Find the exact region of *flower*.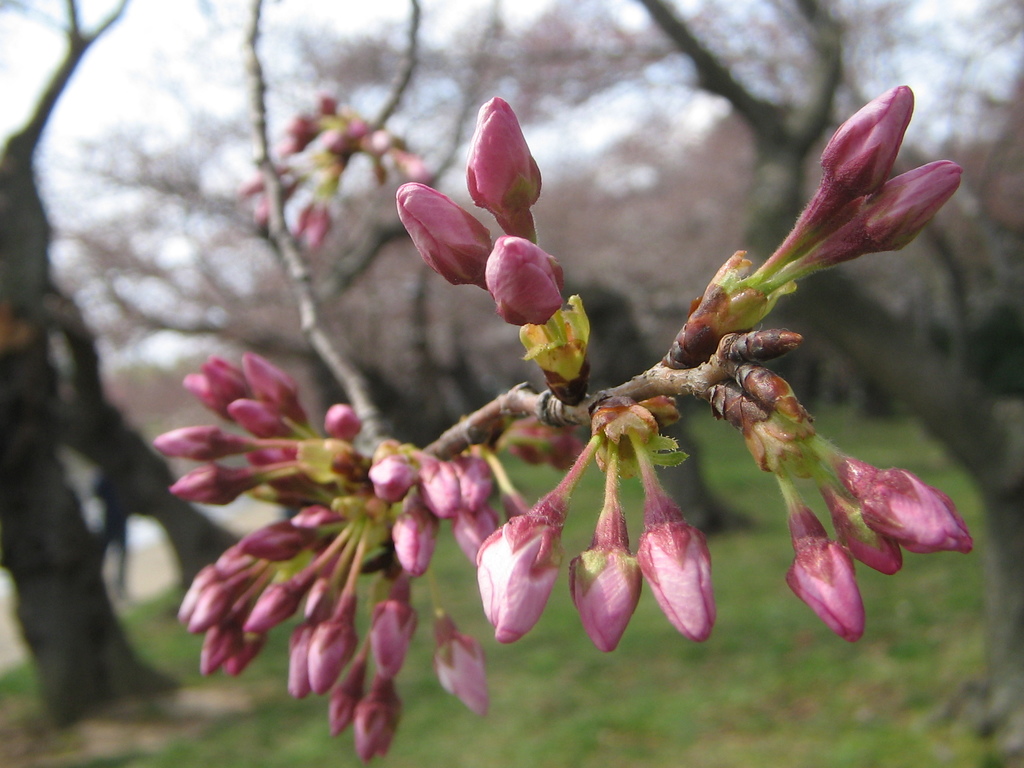
Exact region: pyautogui.locateOnScreen(814, 474, 906, 577).
